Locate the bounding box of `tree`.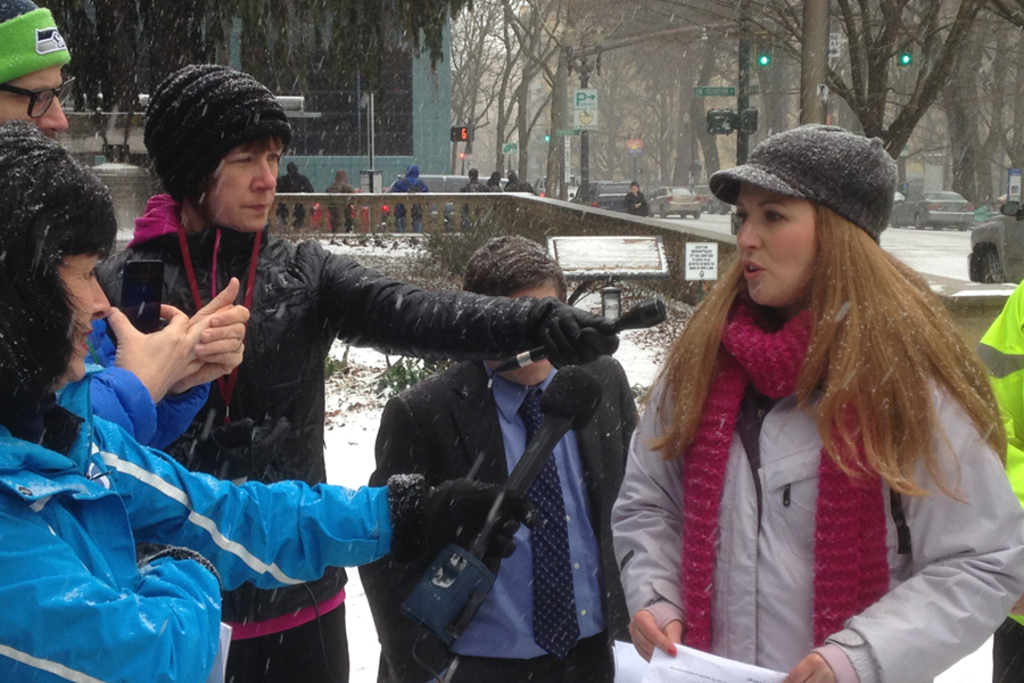
Bounding box: region(449, 0, 523, 165).
